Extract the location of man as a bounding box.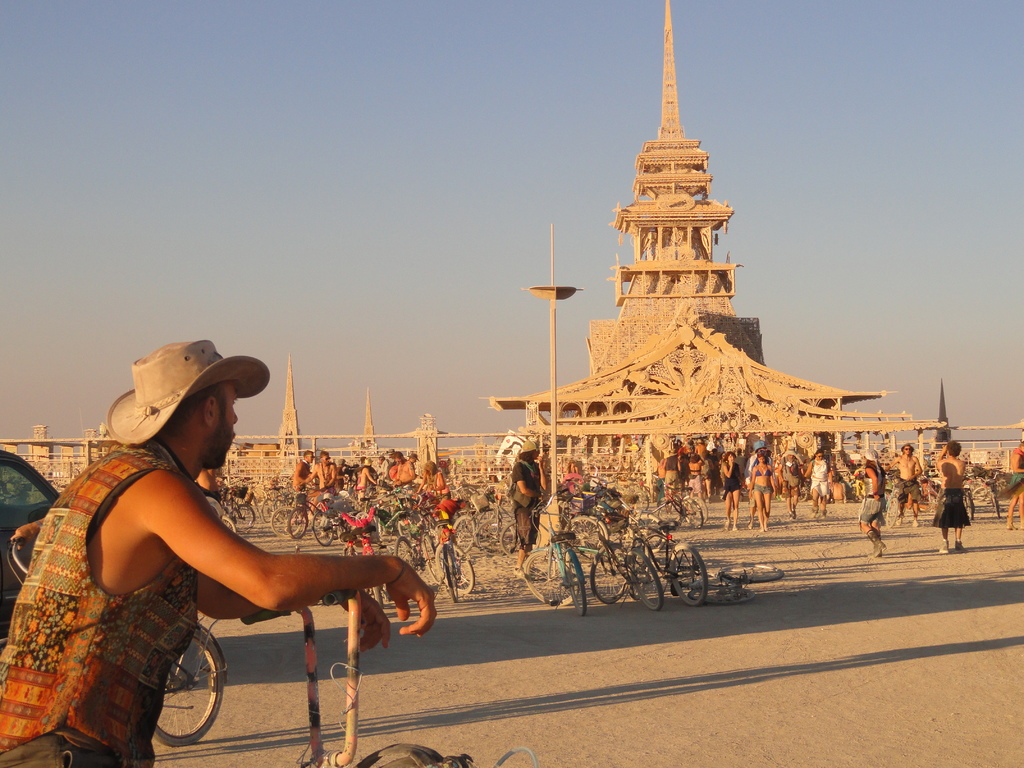
(x1=0, y1=334, x2=438, y2=767).
